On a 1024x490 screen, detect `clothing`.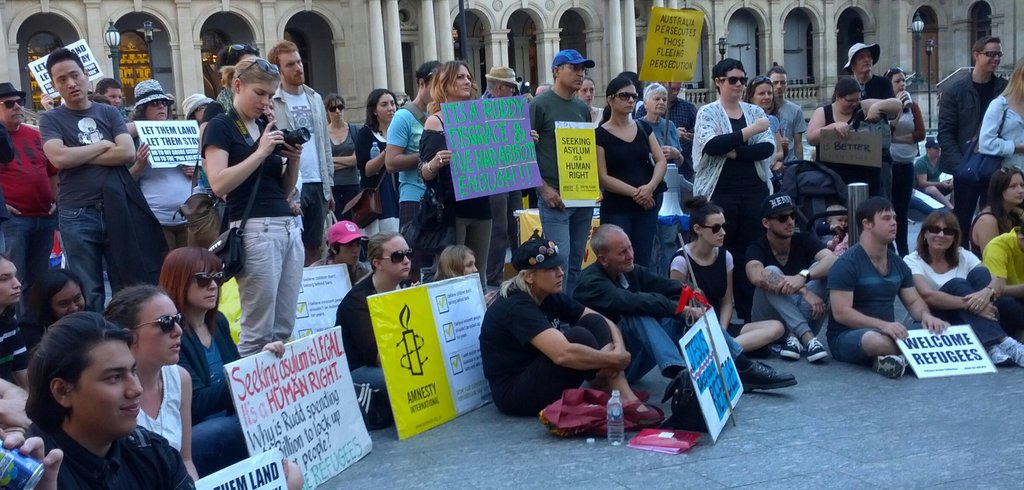
<box>351,122,399,239</box>.
